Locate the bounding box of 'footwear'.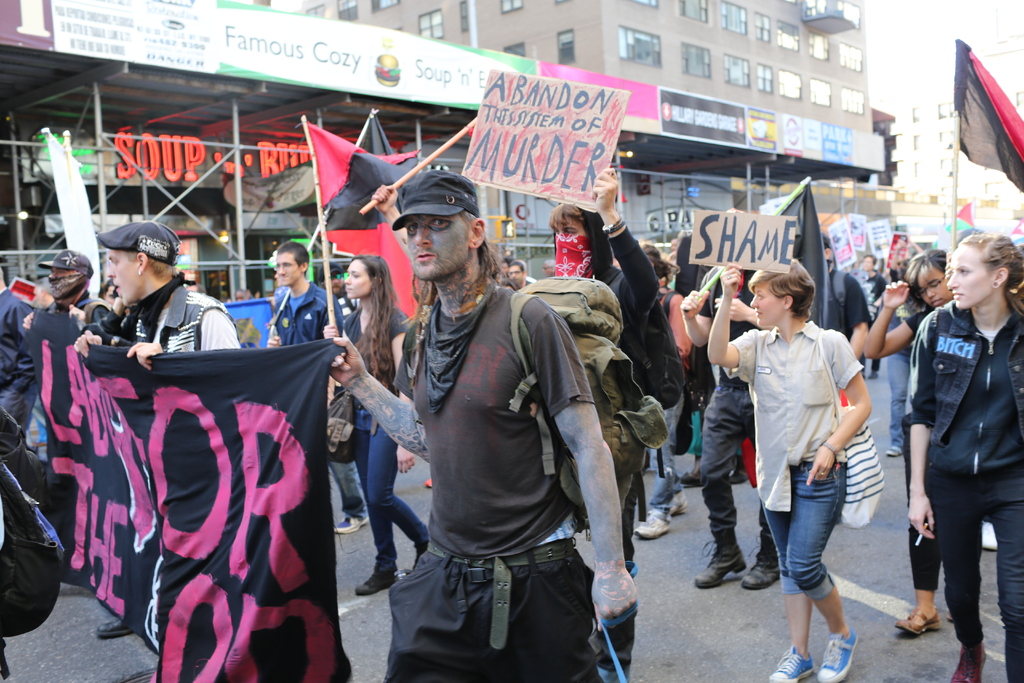
Bounding box: 335:508:371:533.
